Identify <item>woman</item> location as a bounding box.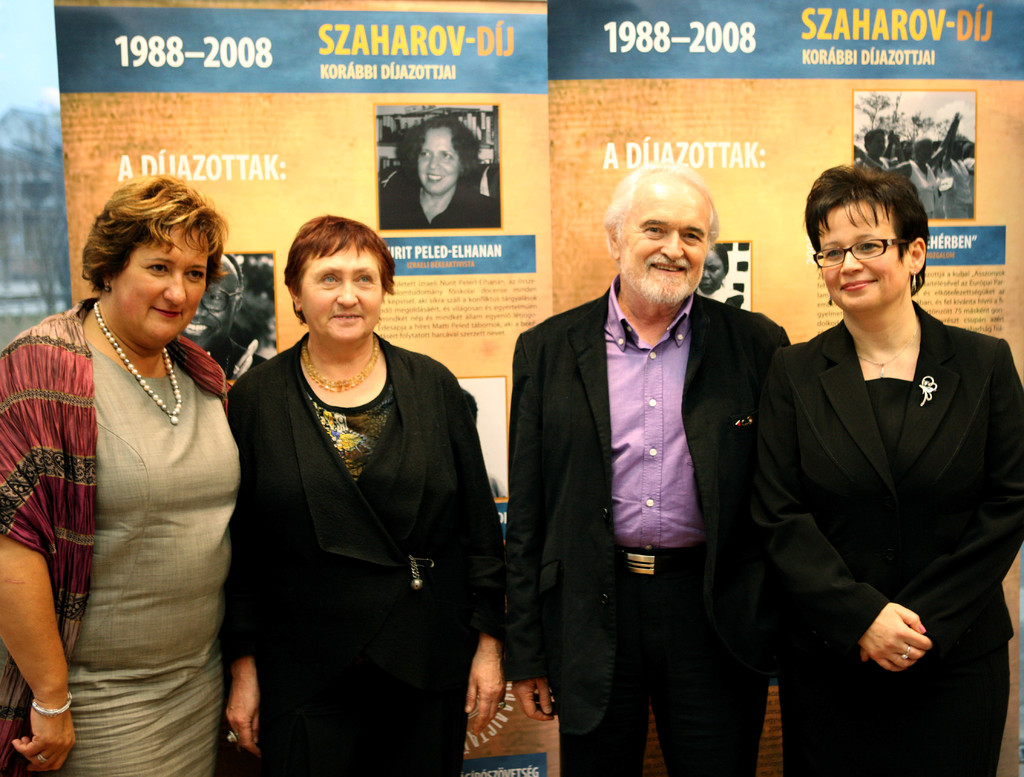
218/214/486/771.
